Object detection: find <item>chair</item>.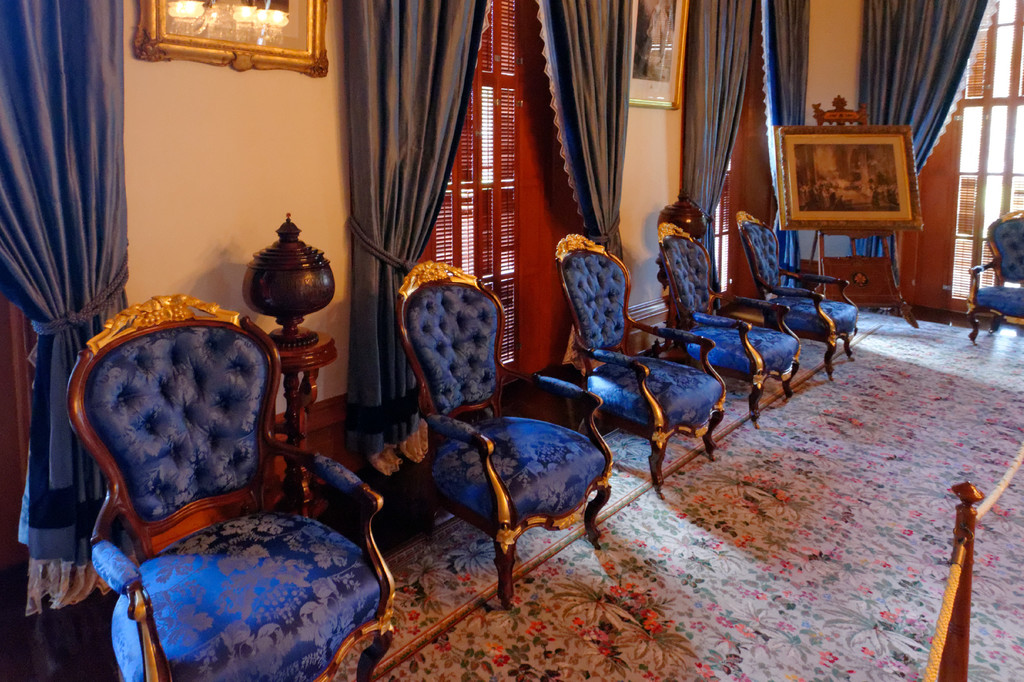
rect(394, 257, 614, 607).
